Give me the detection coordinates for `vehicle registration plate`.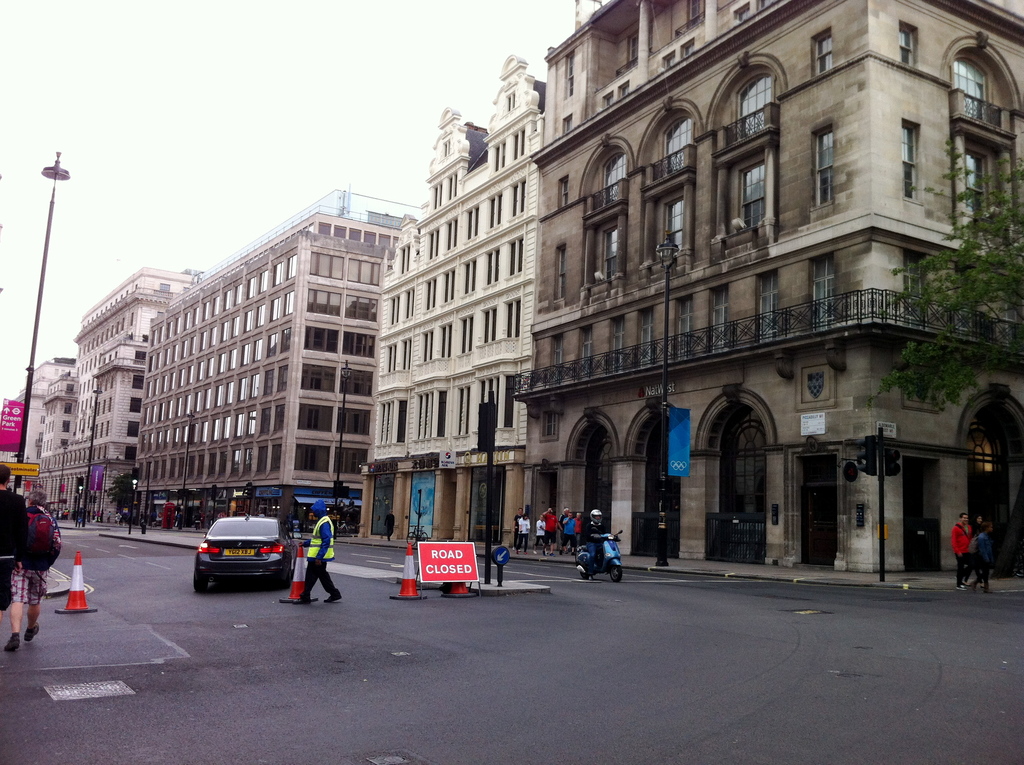
bbox(224, 549, 254, 556).
